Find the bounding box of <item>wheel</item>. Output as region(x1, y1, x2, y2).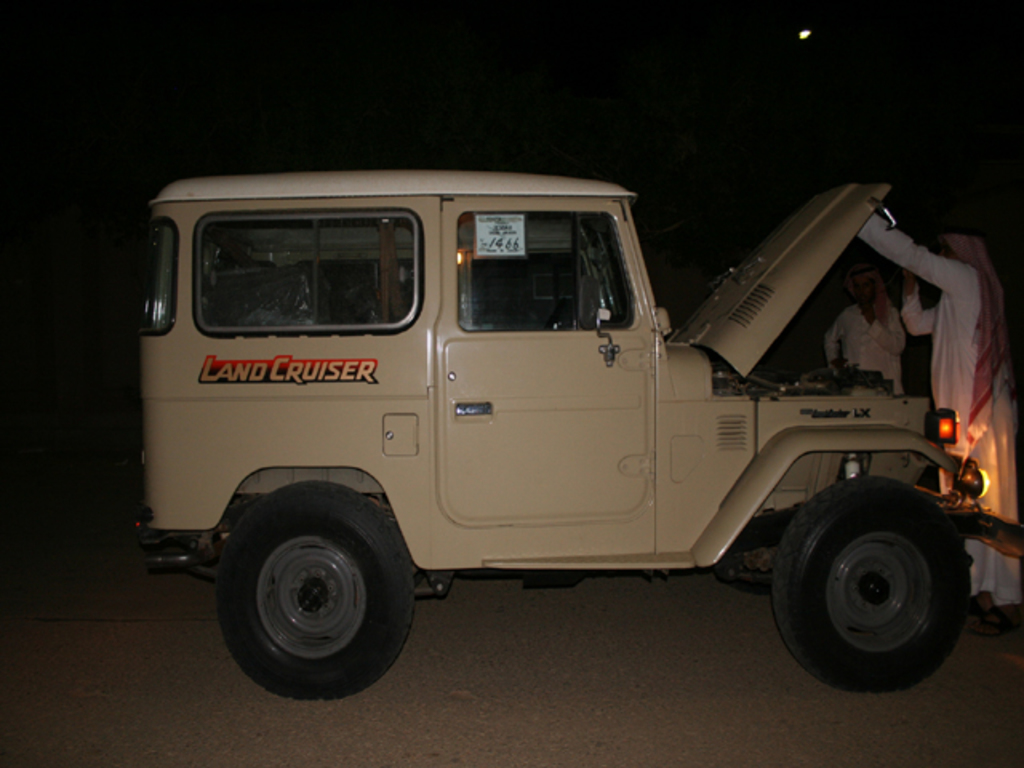
region(770, 472, 970, 694).
